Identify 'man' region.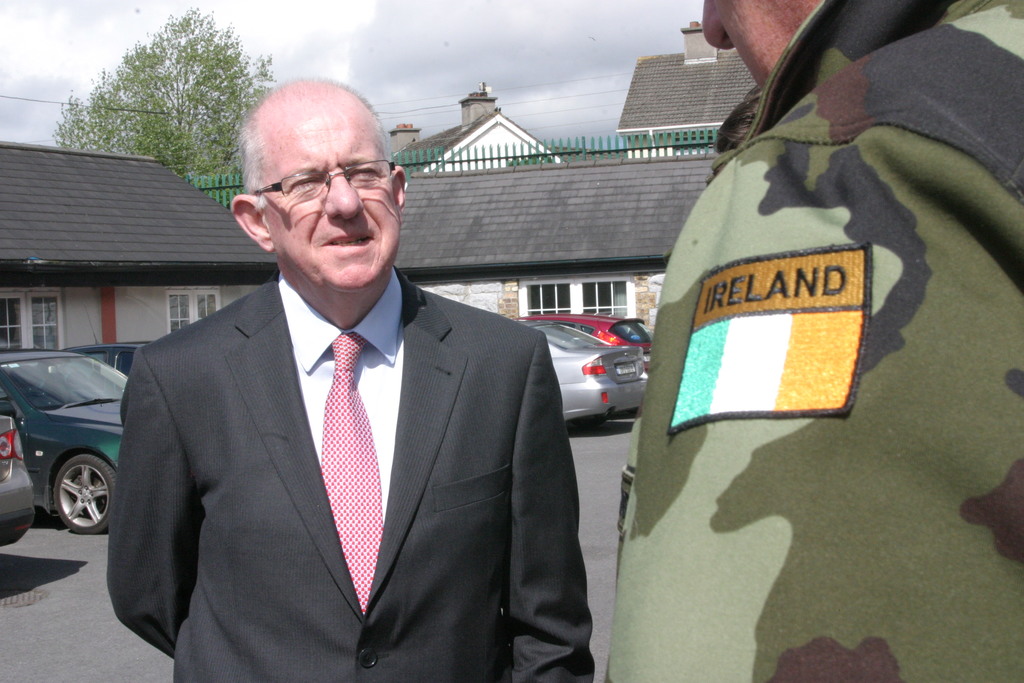
Region: 602,0,1023,682.
